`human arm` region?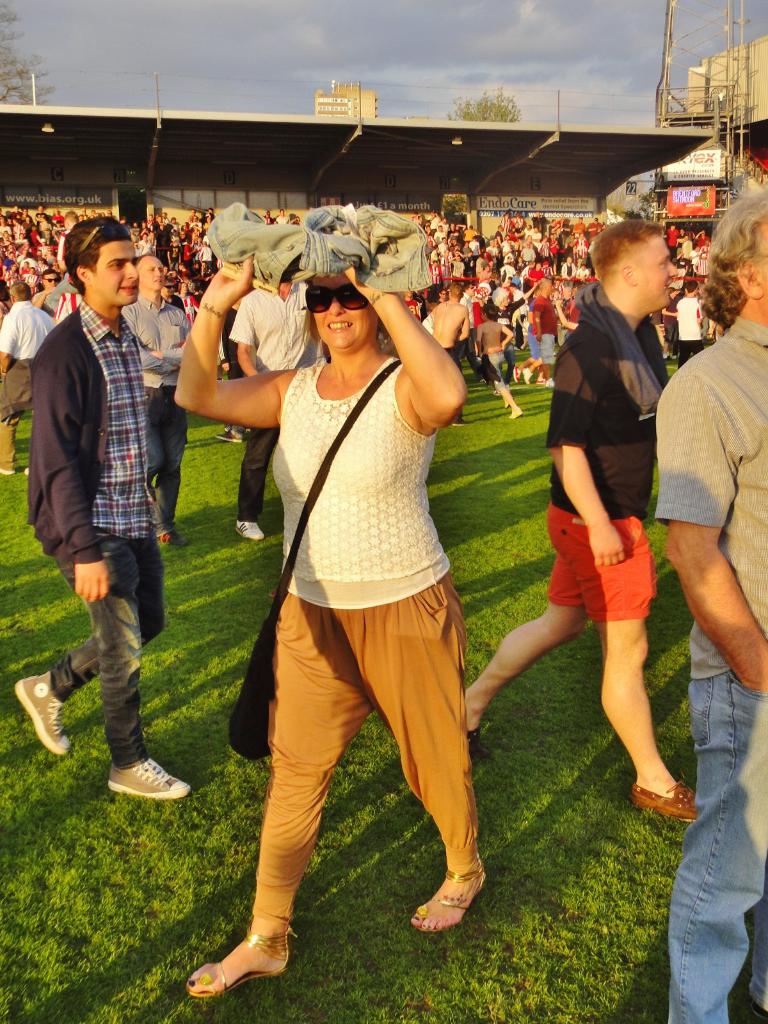
145/306/193/364
